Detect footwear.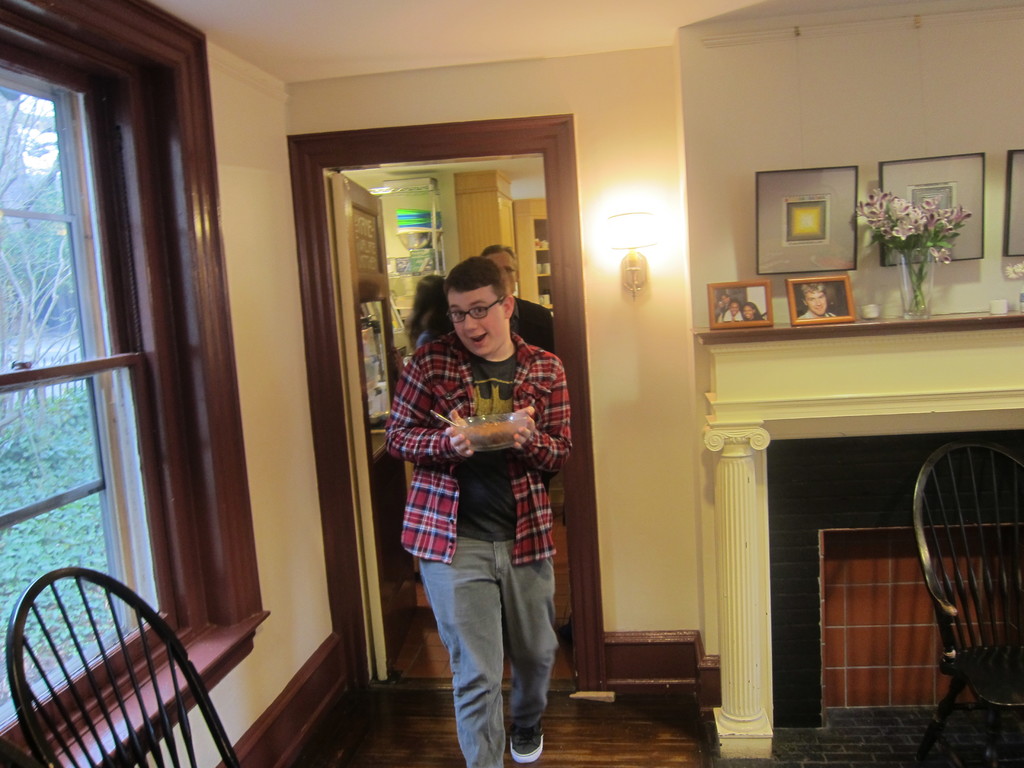
Detected at 511:712:548:760.
